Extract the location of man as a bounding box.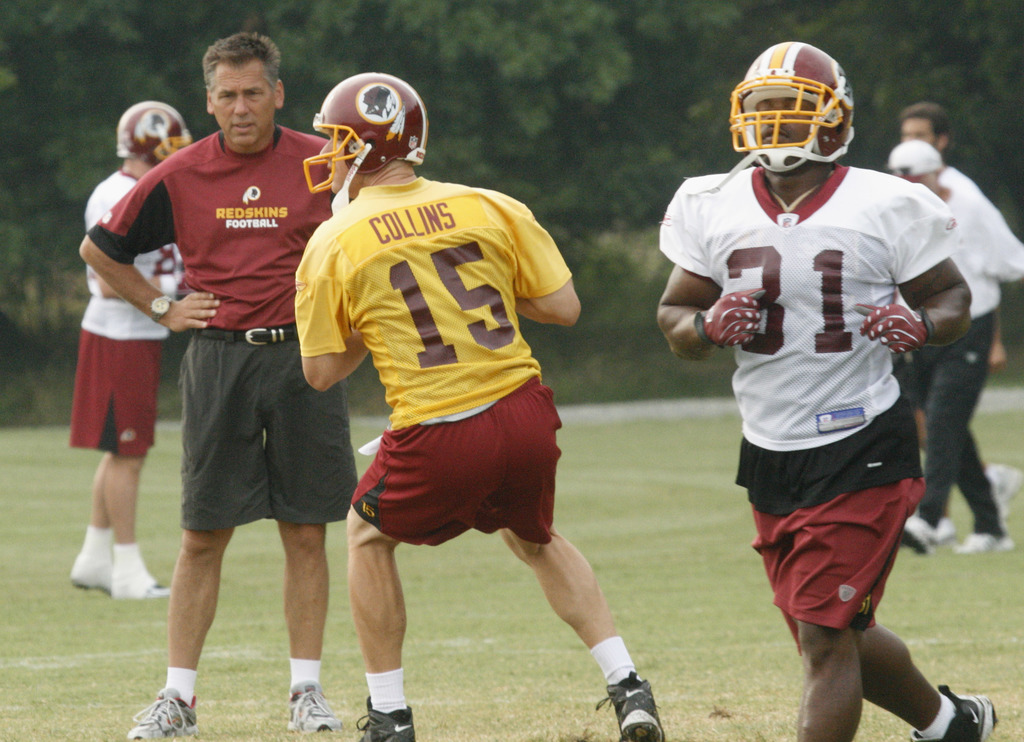
(109, 45, 346, 702).
